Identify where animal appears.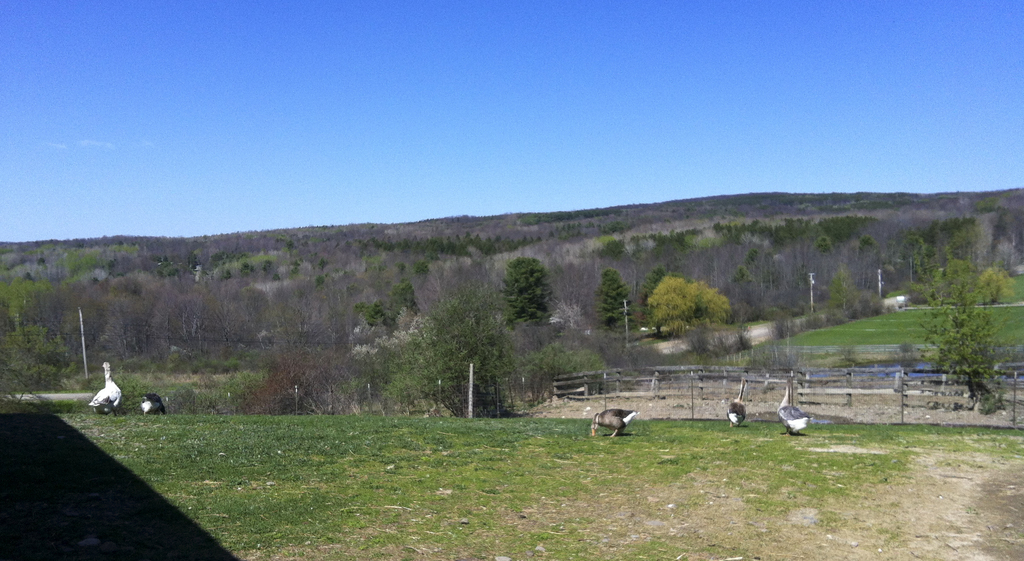
Appears at (x1=88, y1=354, x2=124, y2=417).
